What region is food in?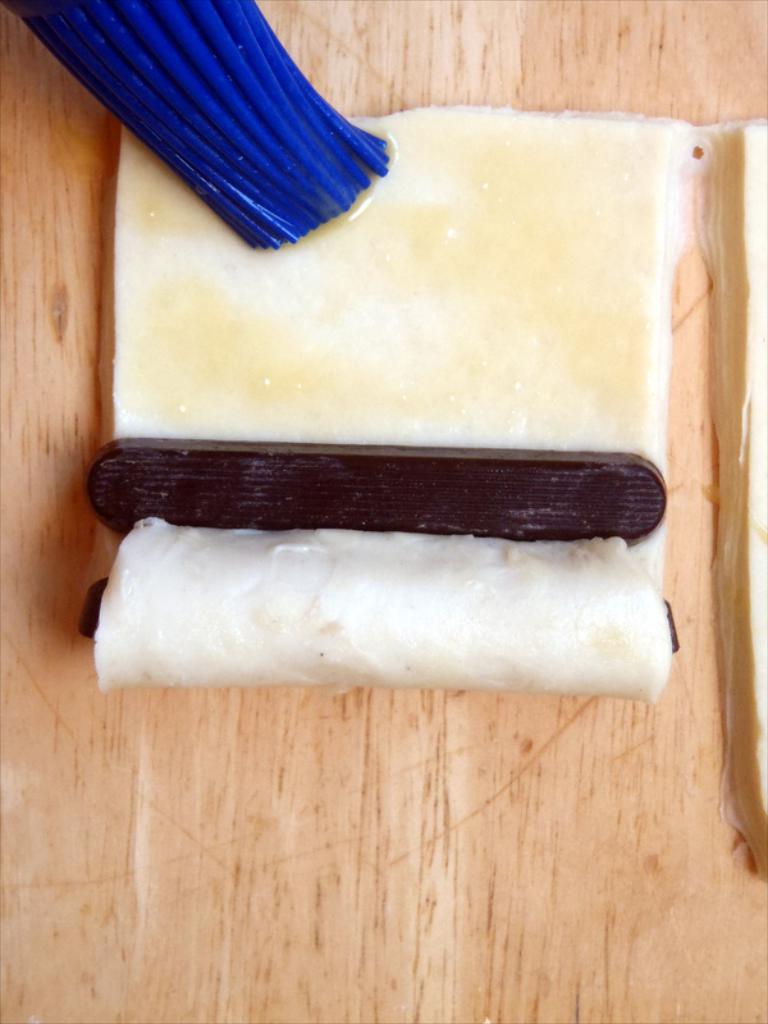
l=73, t=105, r=700, b=699.
